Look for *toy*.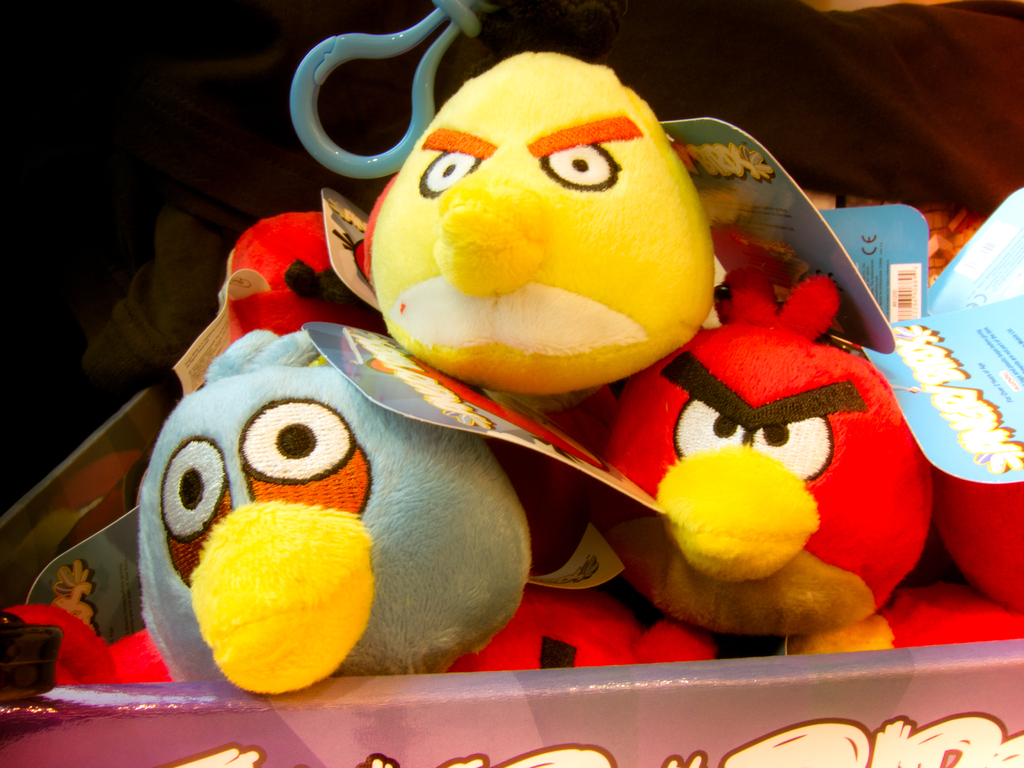
Found: 932, 463, 1023, 612.
